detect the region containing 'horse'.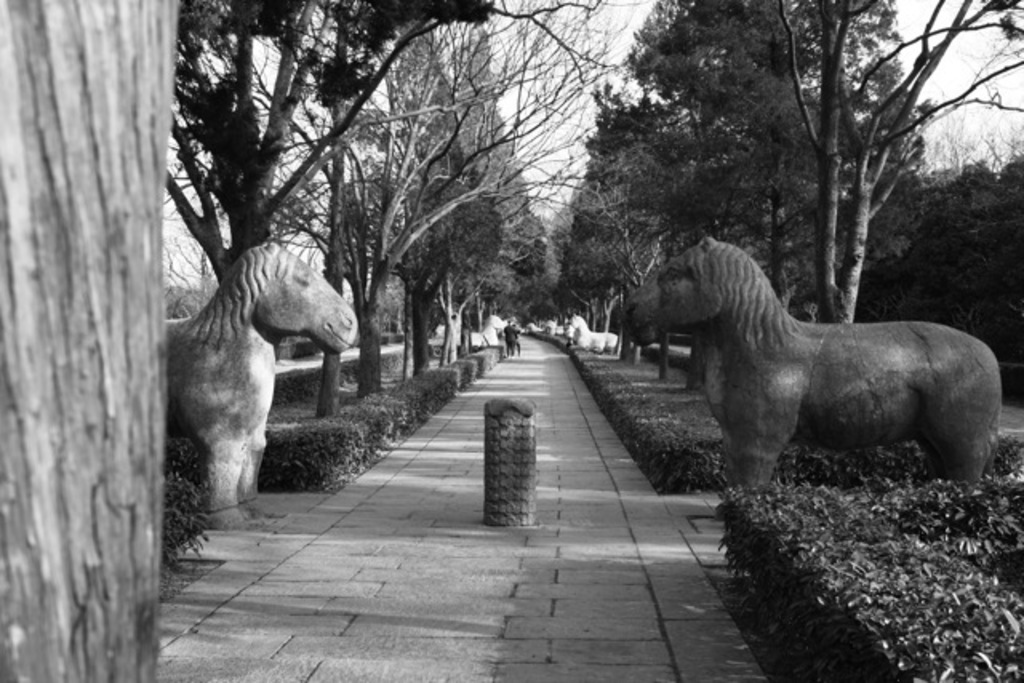
[x1=616, y1=234, x2=1000, y2=493].
